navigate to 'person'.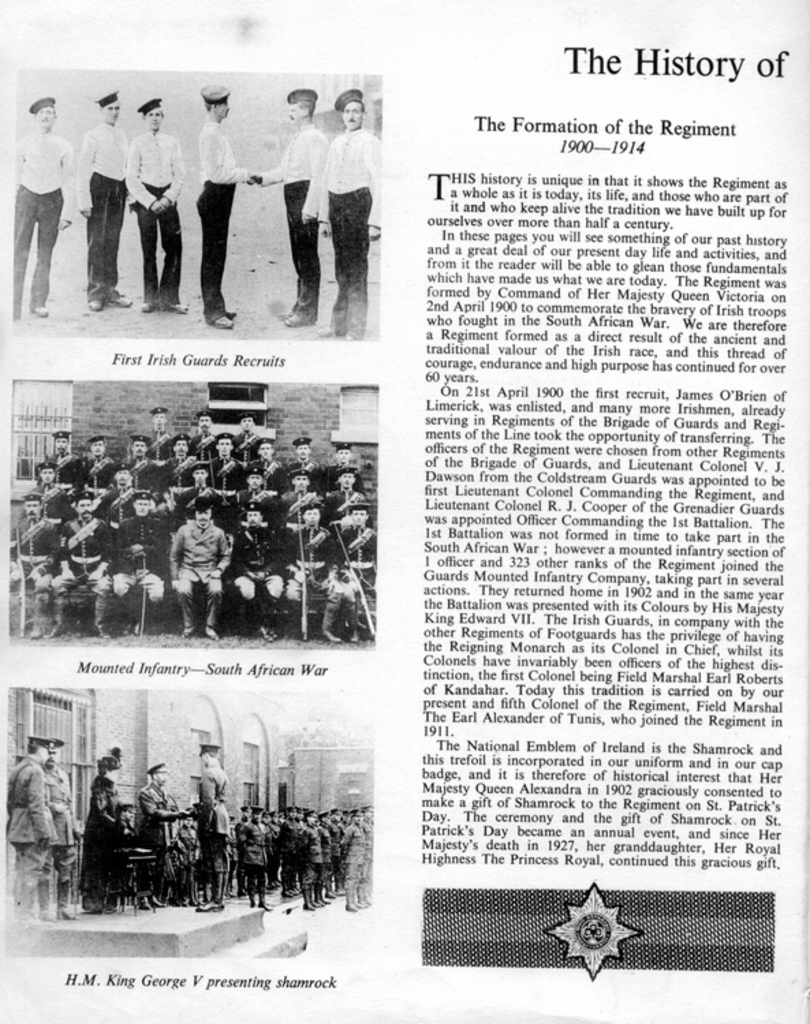
Navigation target: 74,87,128,313.
